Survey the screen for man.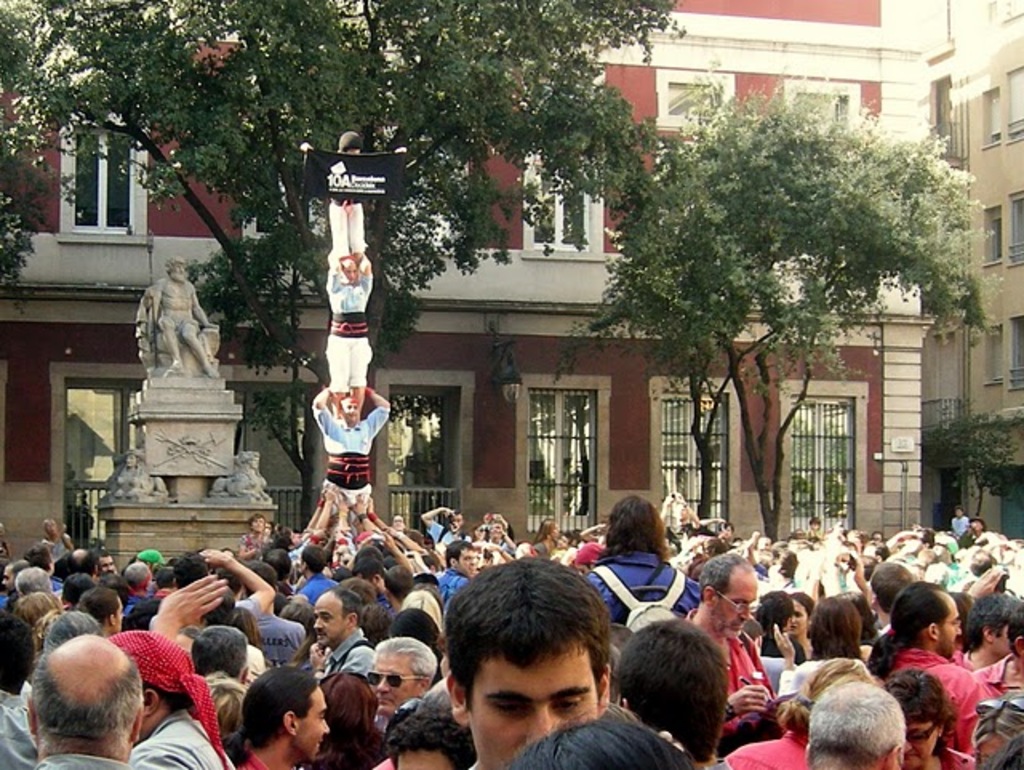
Survey found: box(106, 629, 237, 768).
